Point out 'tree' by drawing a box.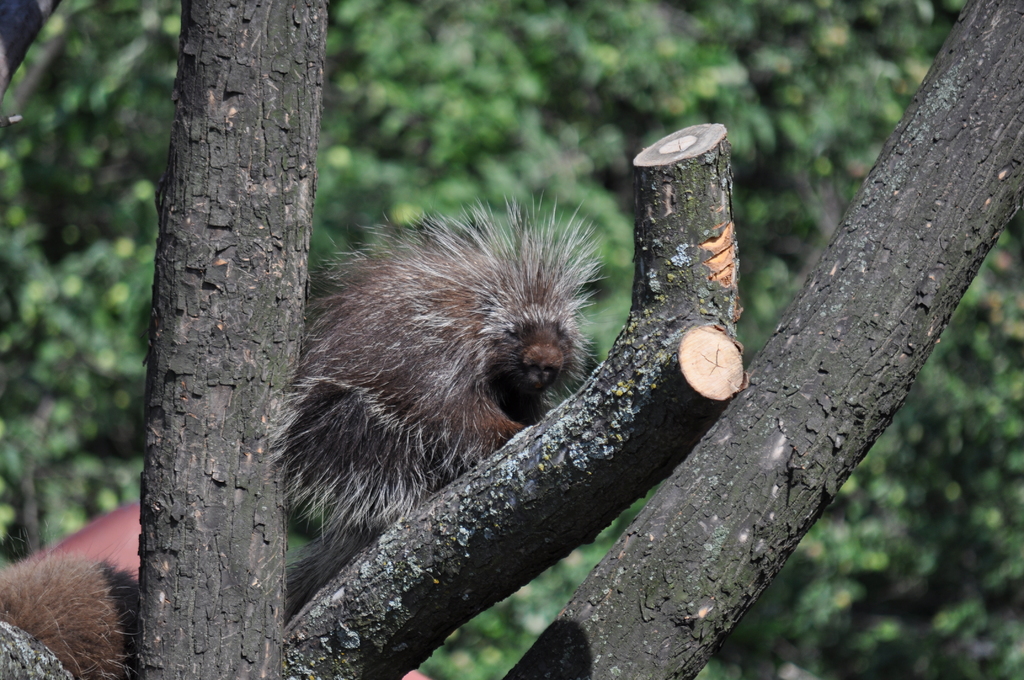
crop(0, 0, 1023, 679).
